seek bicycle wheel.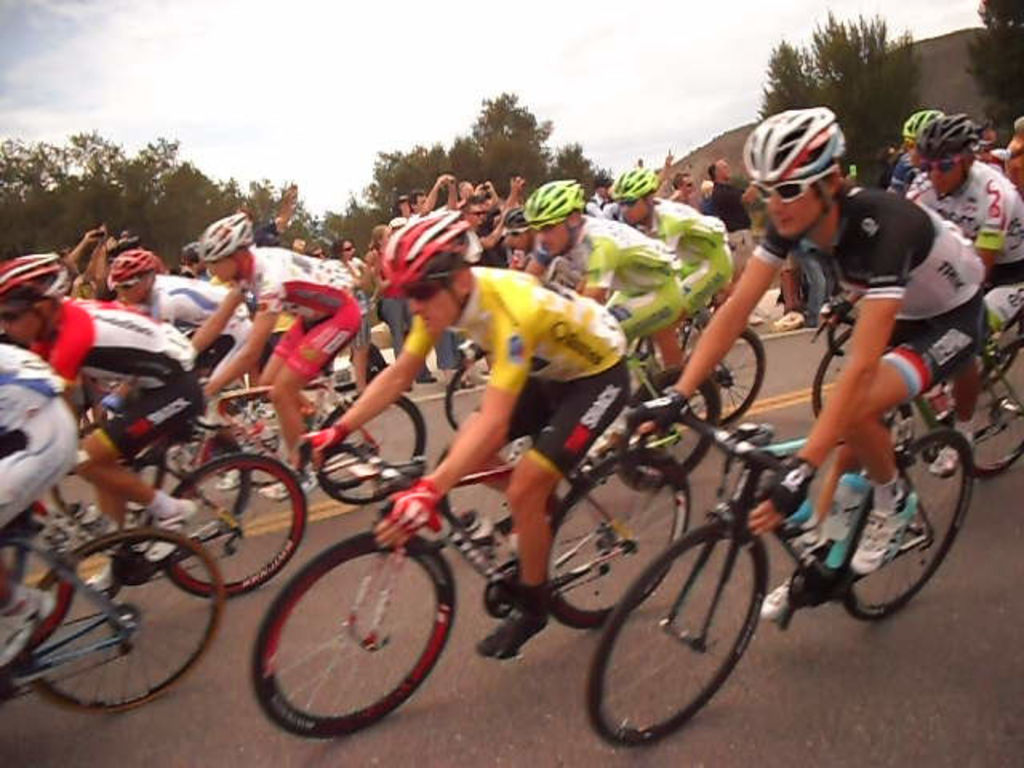
22:533:227:715.
